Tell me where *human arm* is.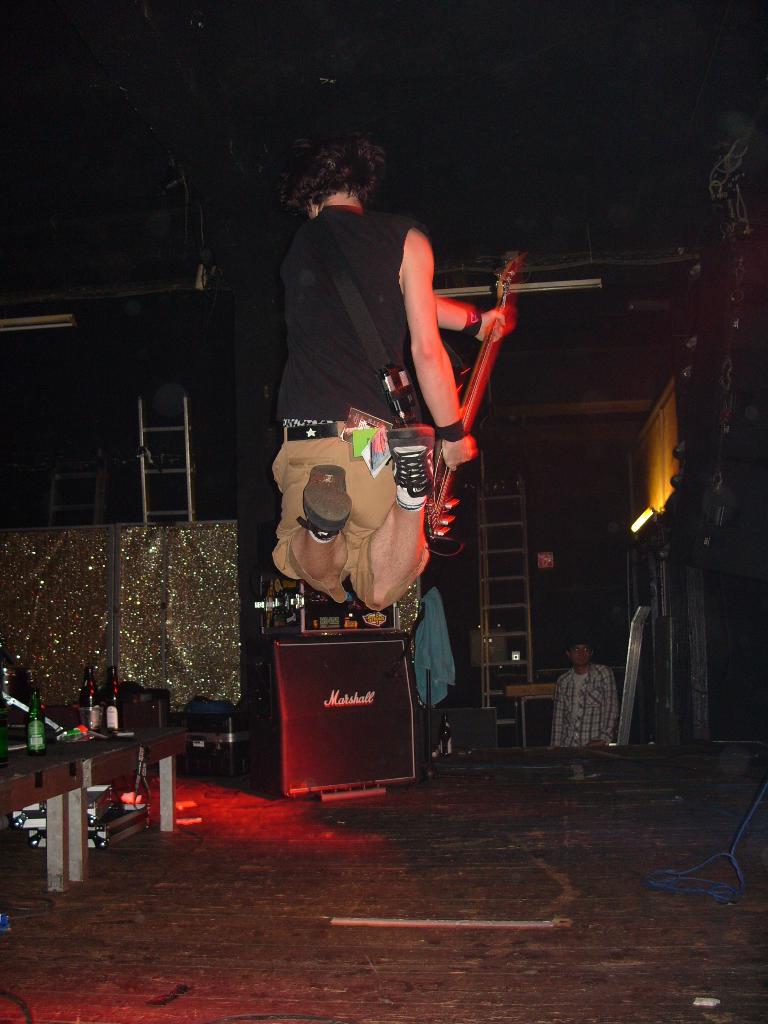
*human arm* is at BBox(396, 244, 468, 419).
